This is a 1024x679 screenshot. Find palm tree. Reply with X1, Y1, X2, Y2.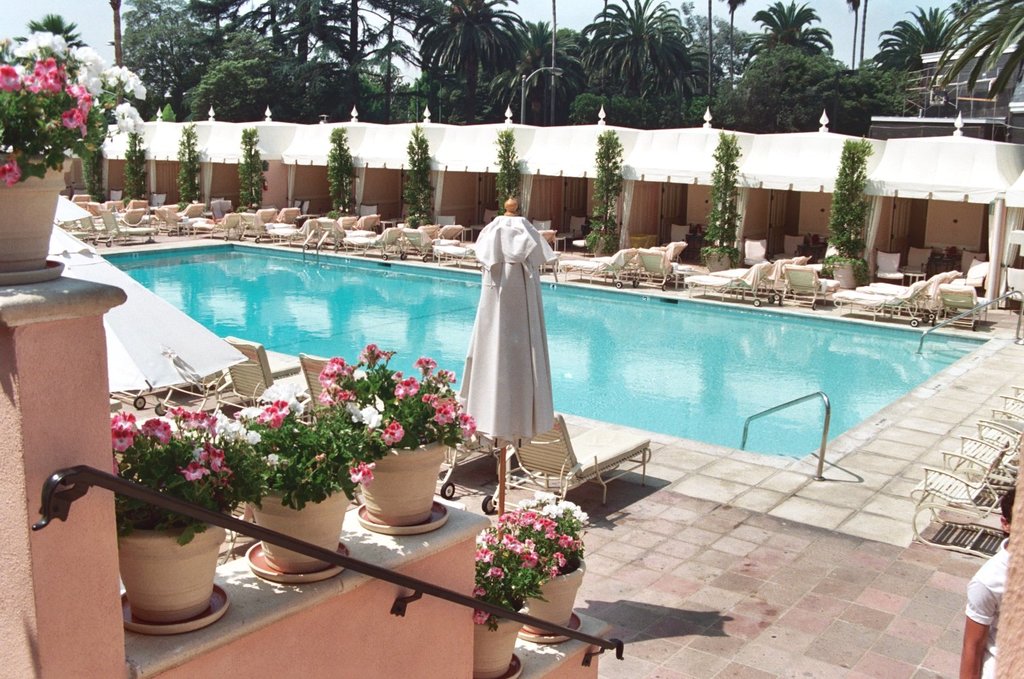
586, 3, 673, 82.
